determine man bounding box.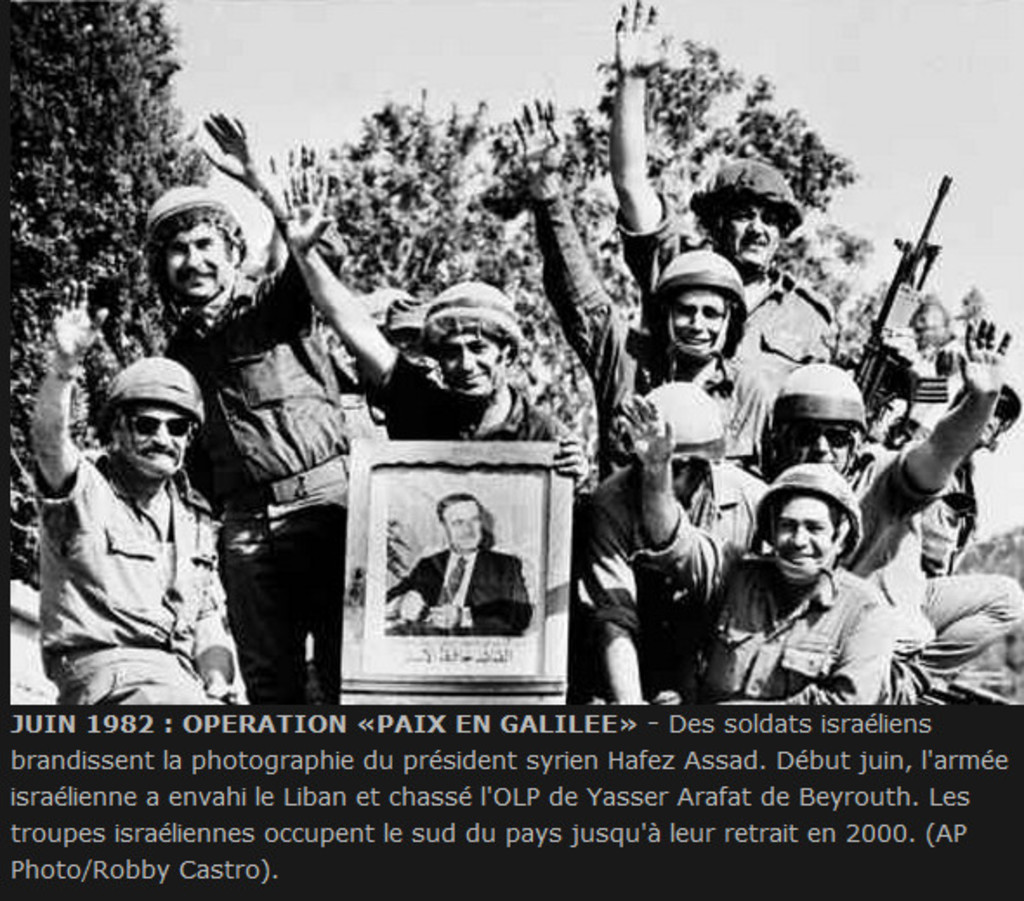
Determined: <box>824,318,1014,630</box>.
